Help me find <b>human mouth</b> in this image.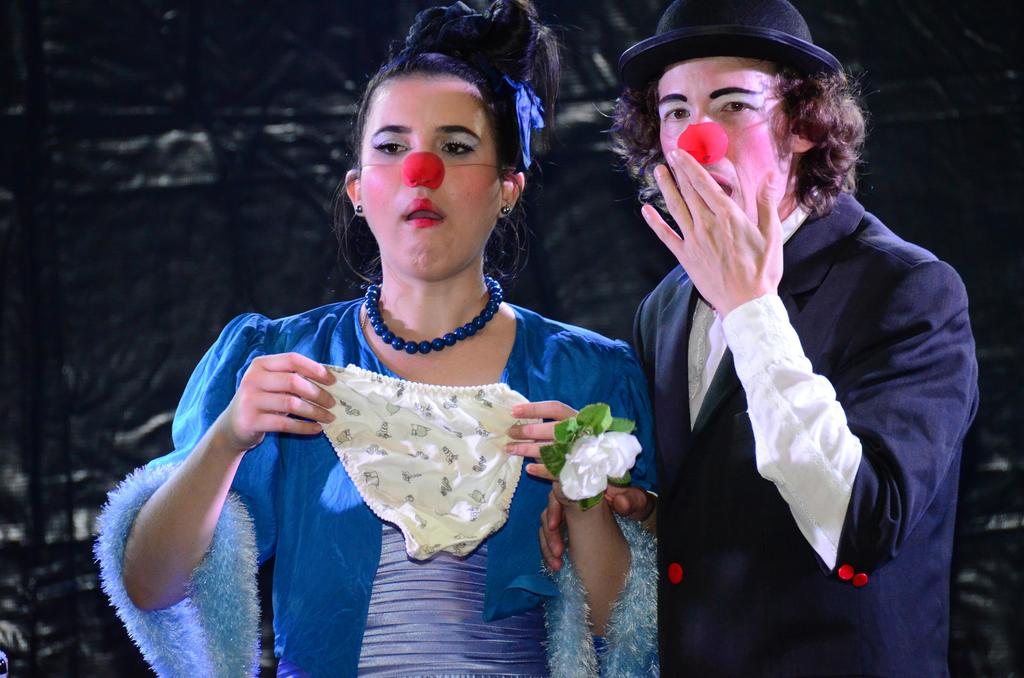
Found it: <bbox>702, 167, 739, 202</bbox>.
